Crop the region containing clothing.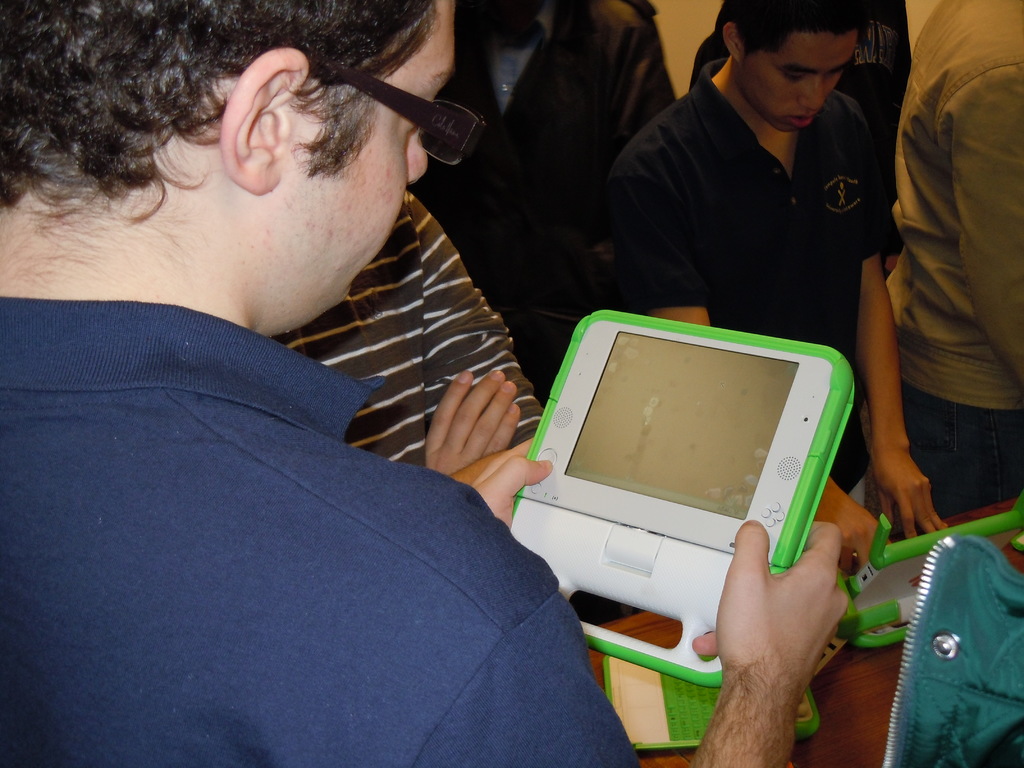
Crop region: l=894, t=3, r=1023, b=515.
